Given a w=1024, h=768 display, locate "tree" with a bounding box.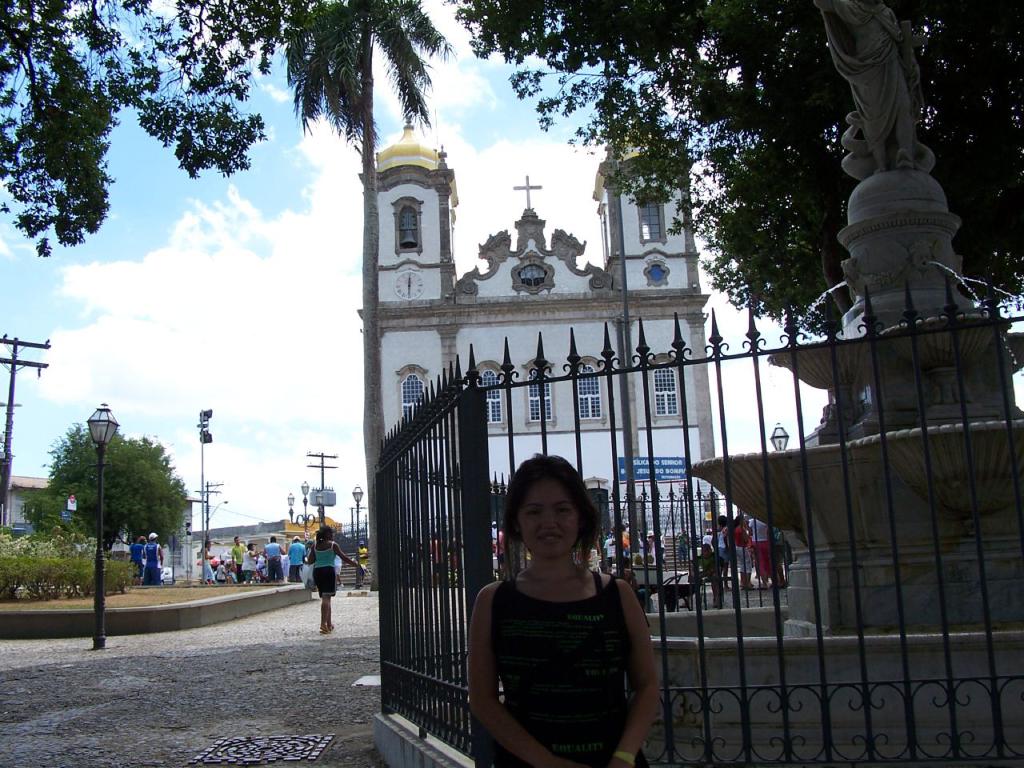
Located: <box>445,0,1023,342</box>.
